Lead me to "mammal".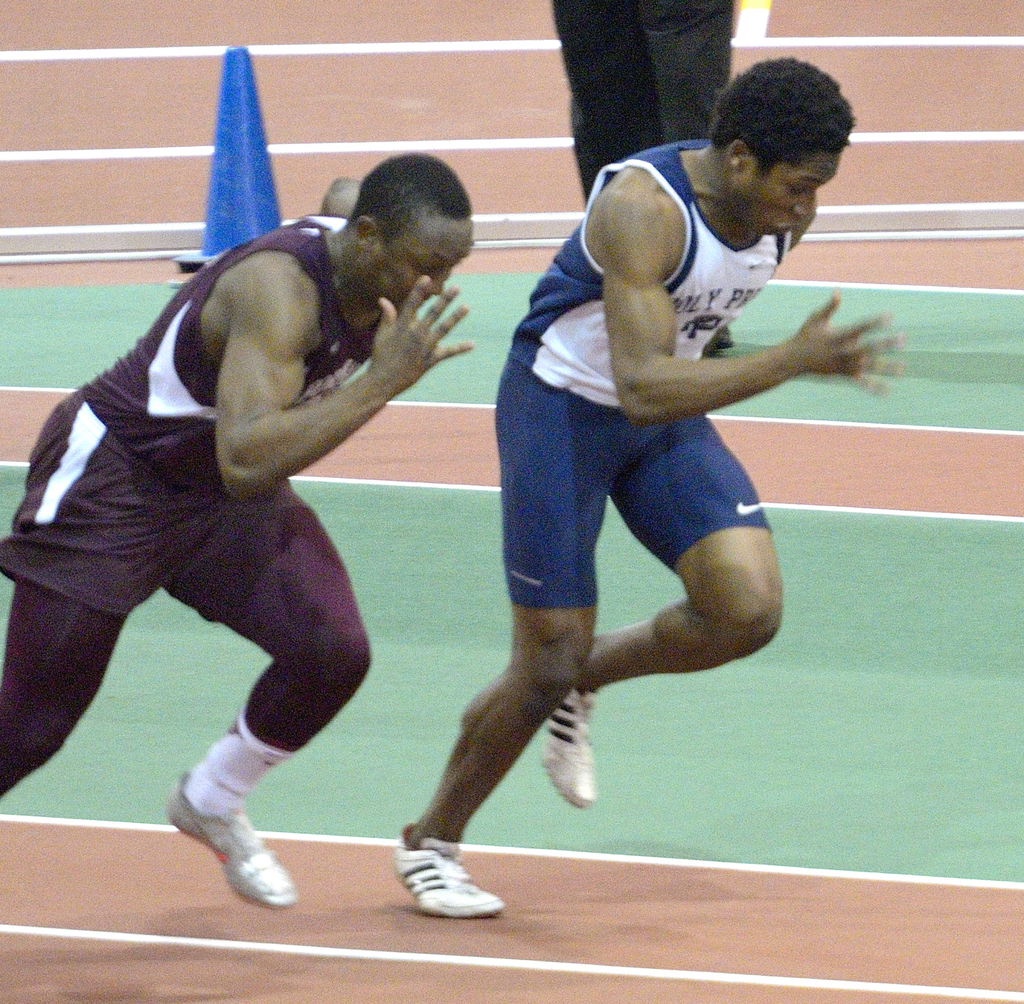
Lead to select_region(436, 76, 881, 861).
